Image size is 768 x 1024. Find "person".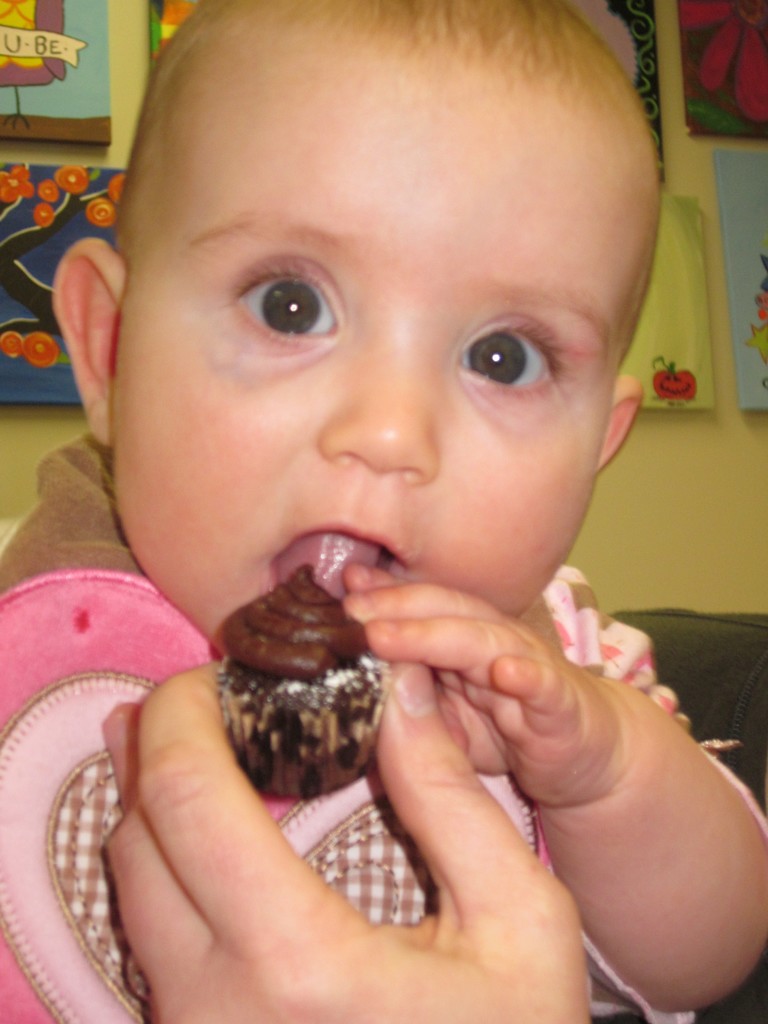
bbox(0, 0, 767, 1023).
